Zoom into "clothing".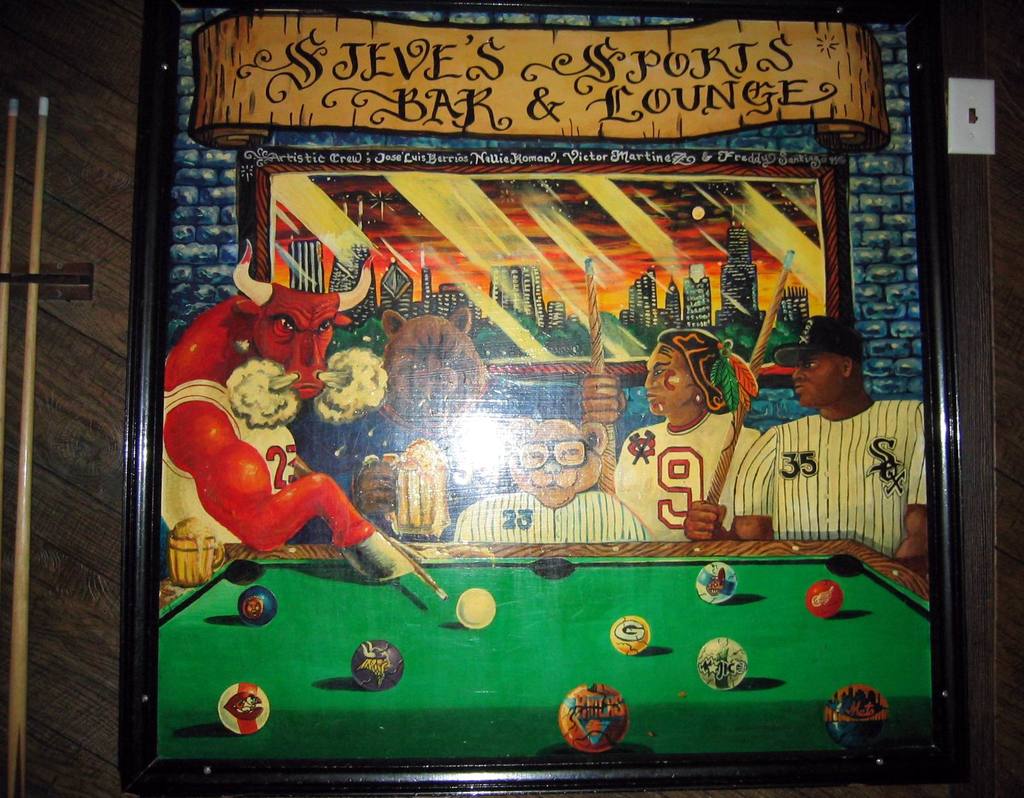
Zoom target: bbox=(161, 361, 308, 555).
